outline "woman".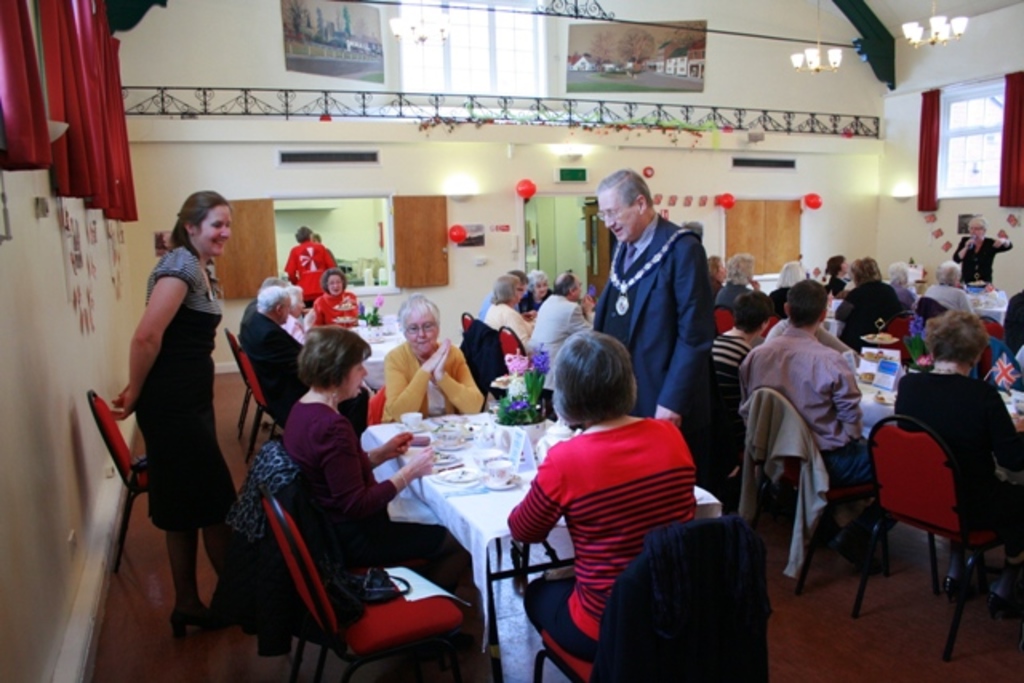
Outline: 376:293:483:421.
